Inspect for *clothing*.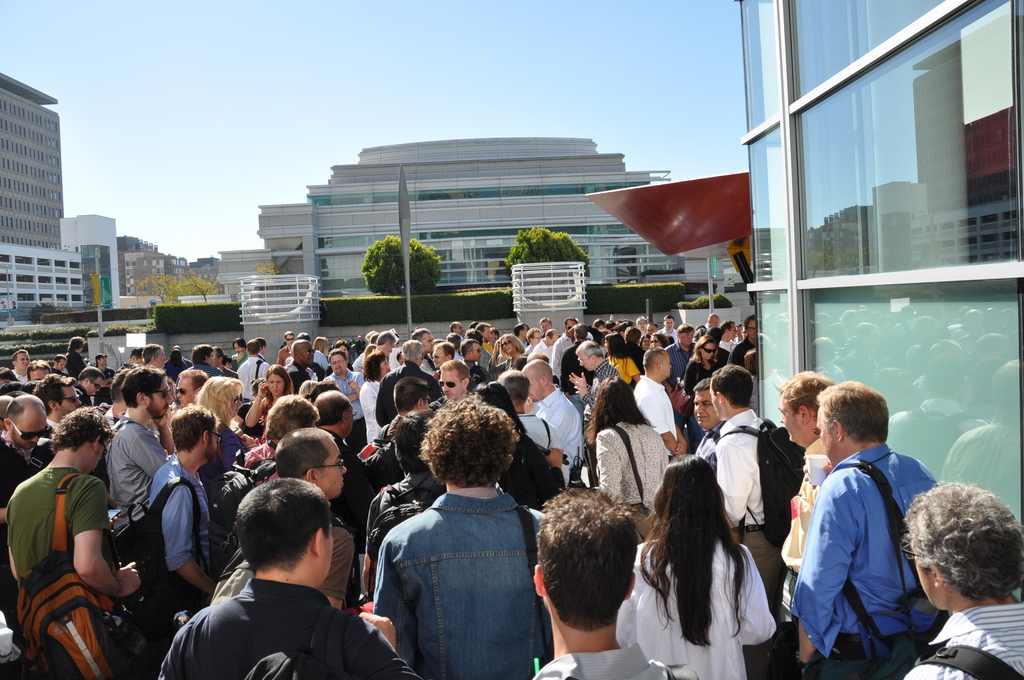
Inspection: (155,575,408,679).
